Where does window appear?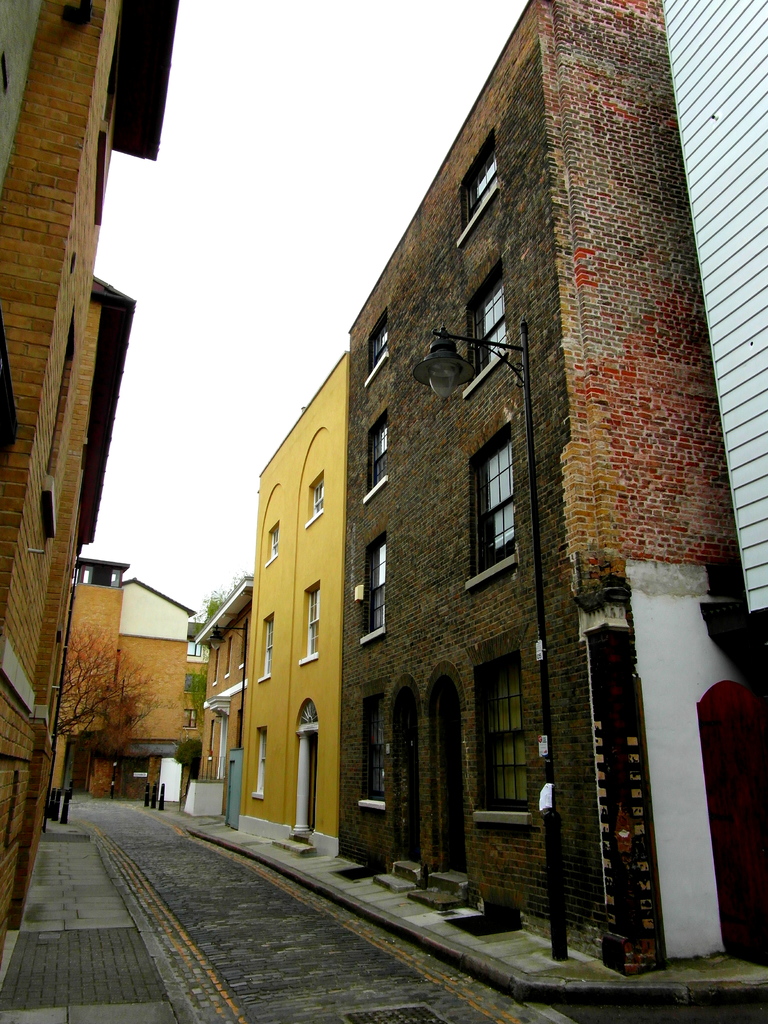
Appears at (left=465, top=144, right=499, bottom=223).
